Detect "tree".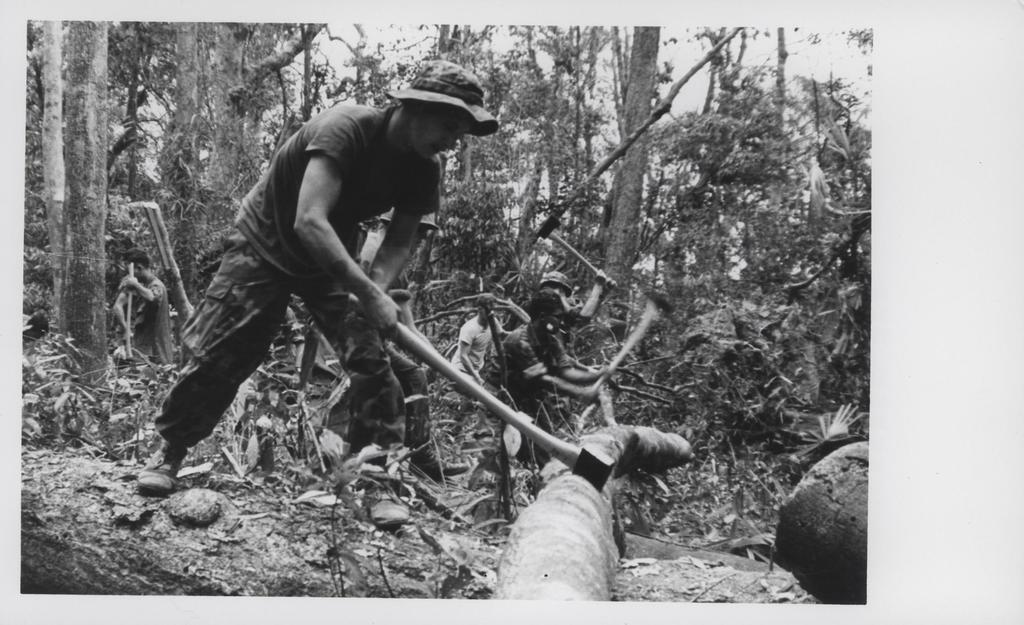
Detected at locate(589, 24, 660, 329).
